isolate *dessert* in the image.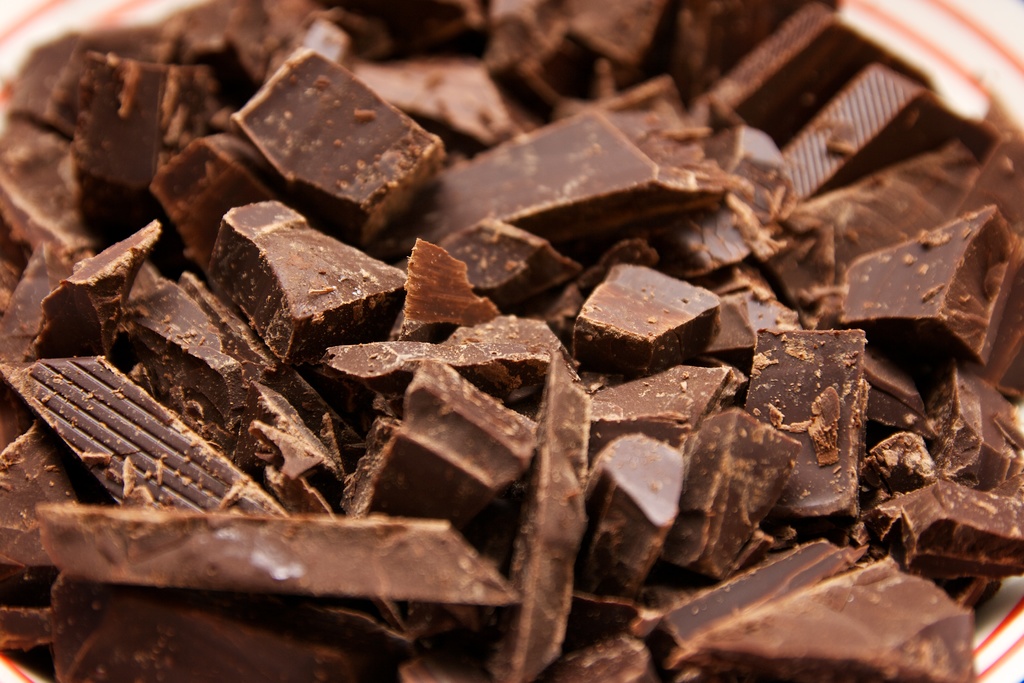
Isolated region: <bbox>796, 45, 988, 214</bbox>.
